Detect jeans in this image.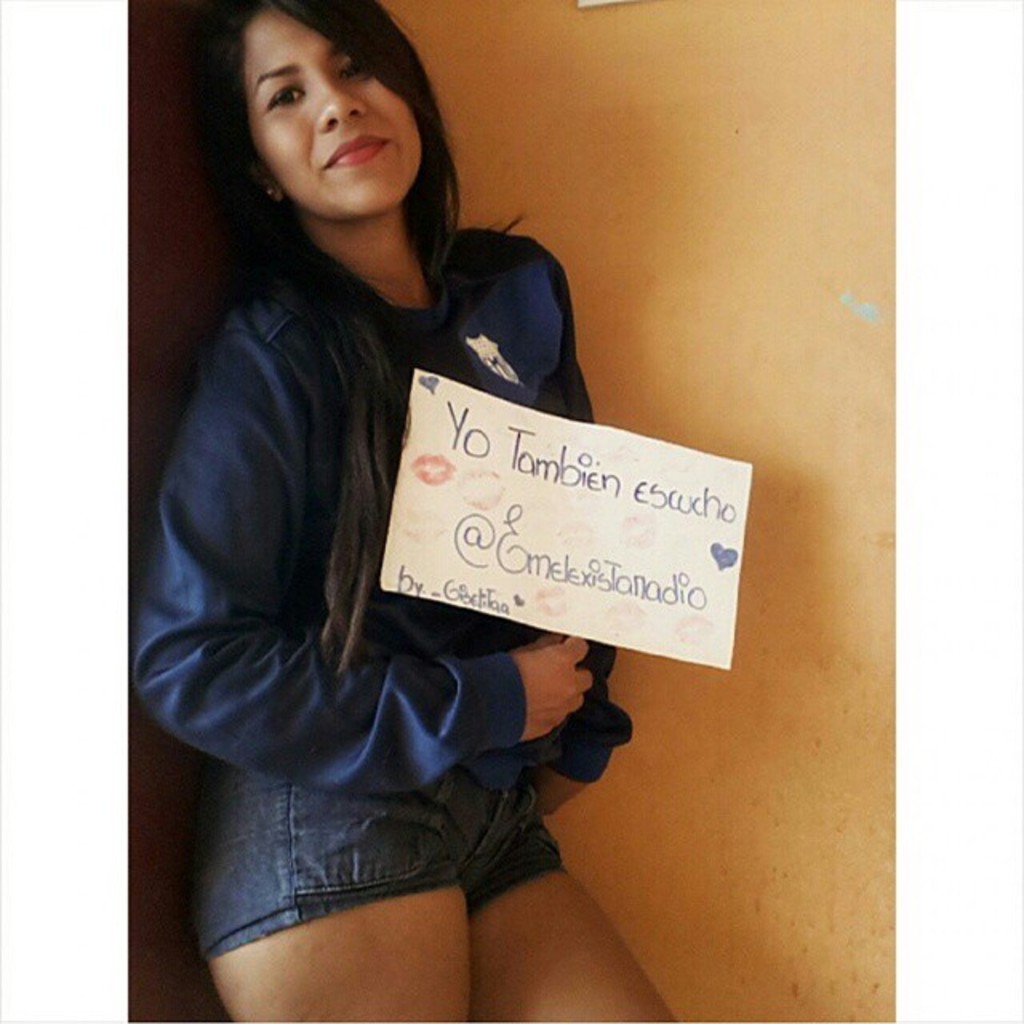
Detection: x1=182 y1=765 x2=573 y2=955.
